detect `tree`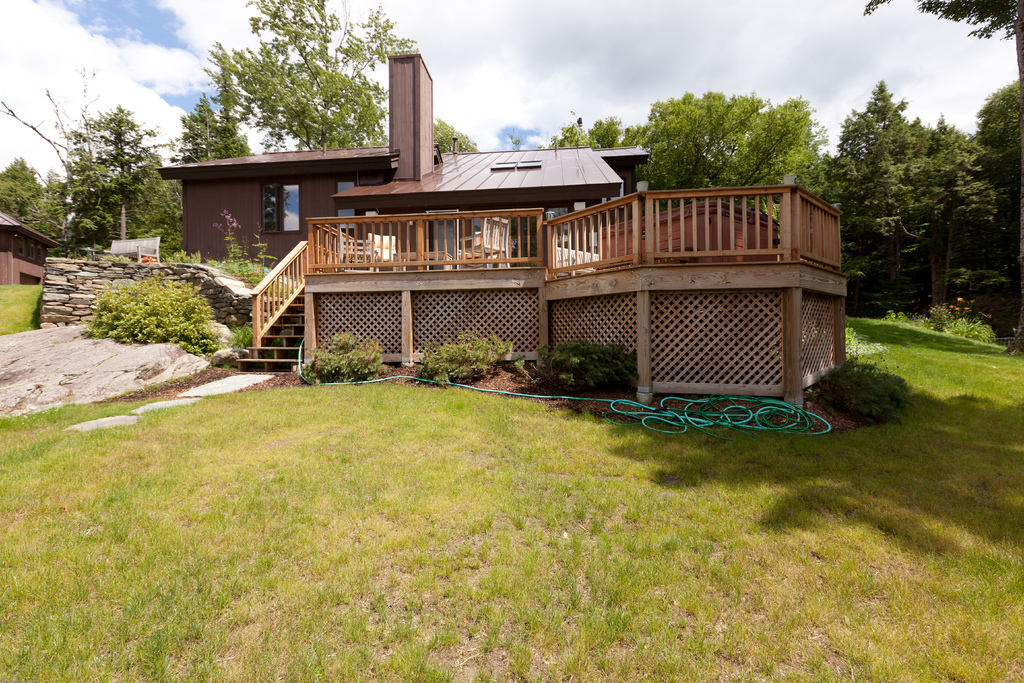
left=59, top=106, right=188, bottom=251
